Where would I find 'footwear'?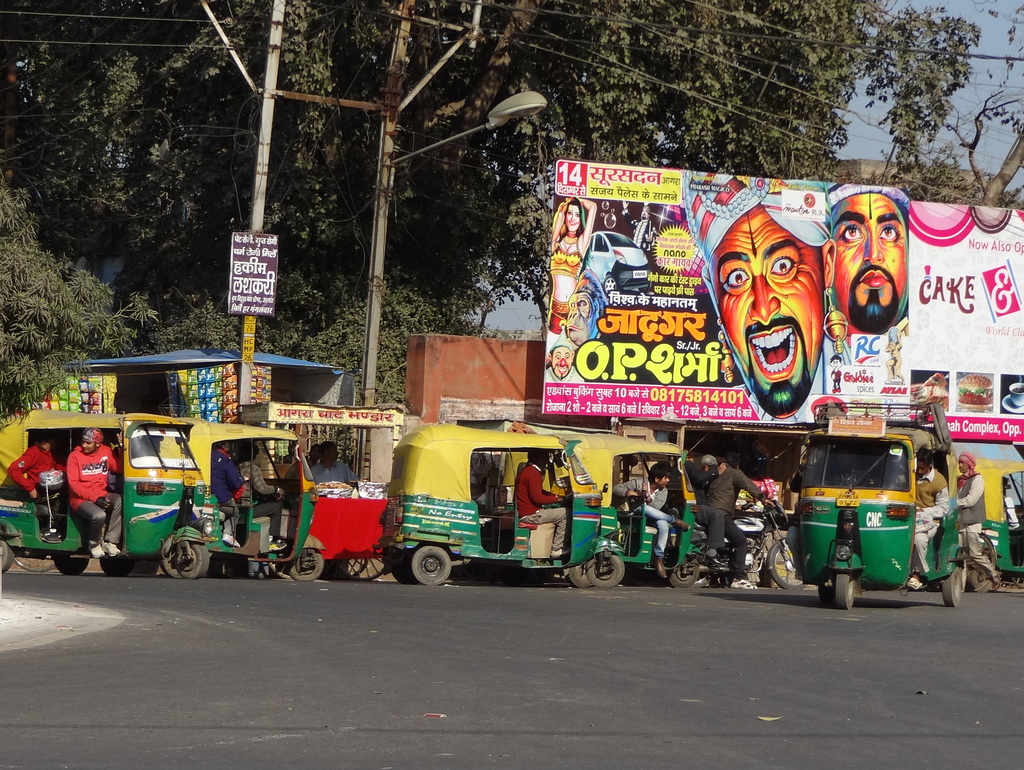
At [x1=223, y1=533, x2=241, y2=549].
